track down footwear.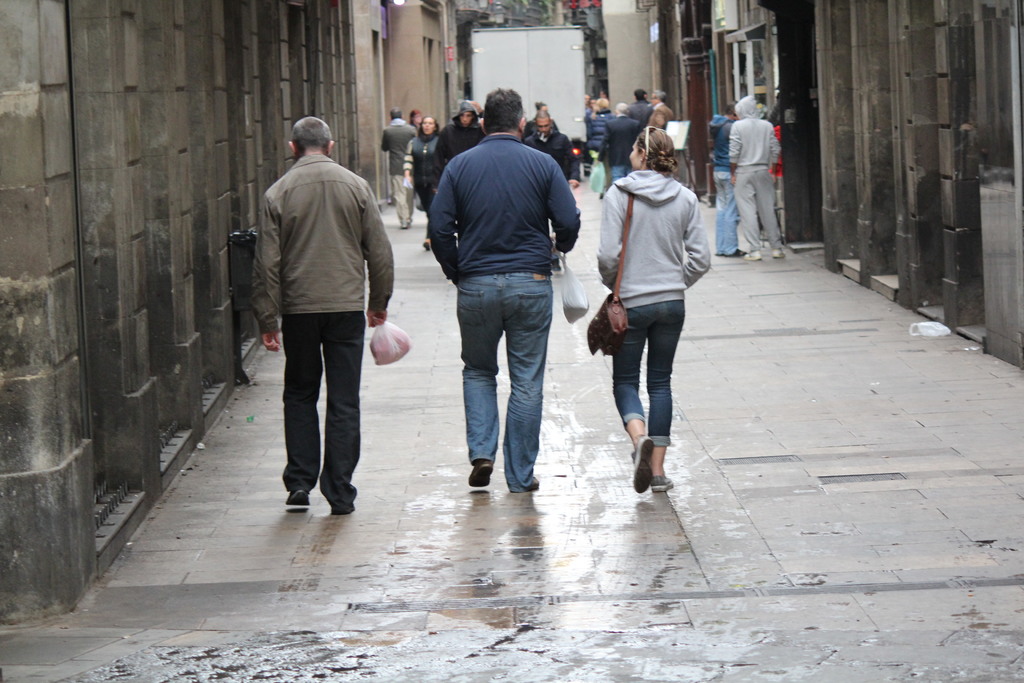
Tracked to (472, 458, 493, 488).
